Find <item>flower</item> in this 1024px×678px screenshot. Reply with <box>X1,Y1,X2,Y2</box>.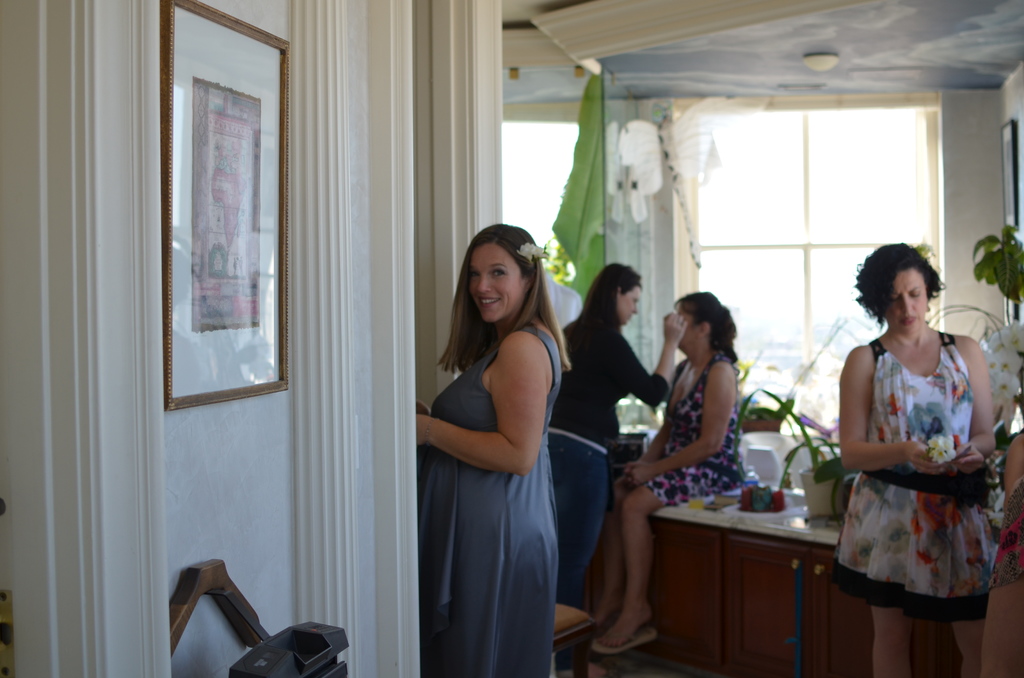
<box>912,516,922,536</box>.
